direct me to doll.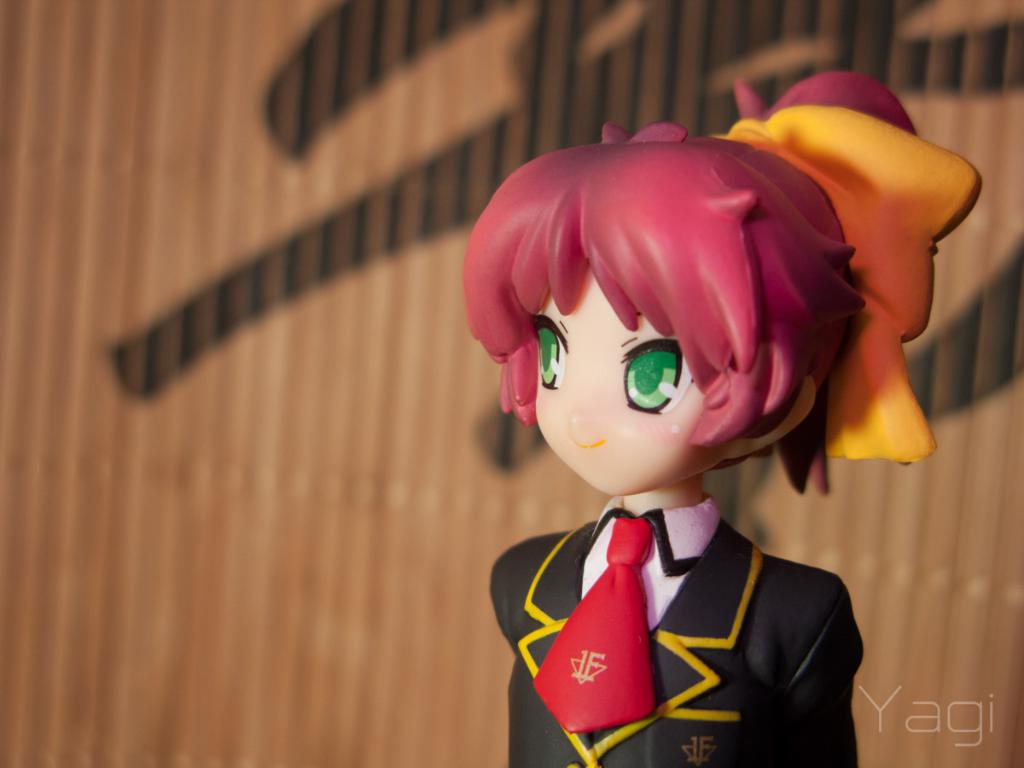
Direction: [x1=475, y1=105, x2=915, y2=720].
